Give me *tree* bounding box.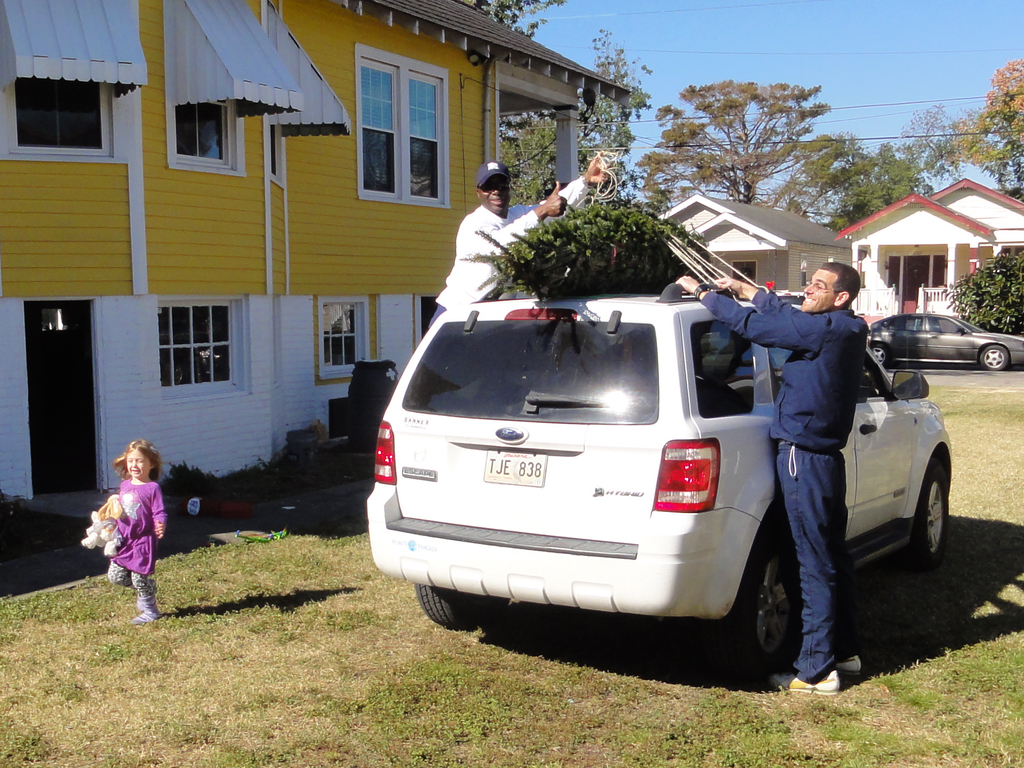
<region>484, 0, 570, 40</region>.
